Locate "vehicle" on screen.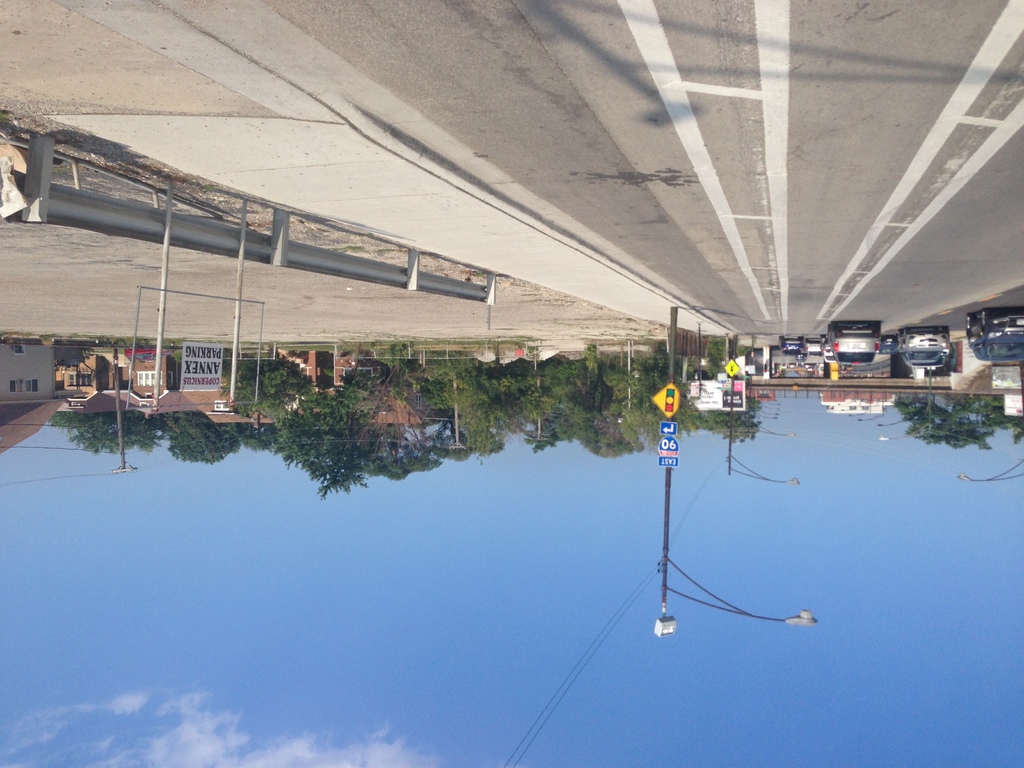
On screen at 893/326/948/373.
